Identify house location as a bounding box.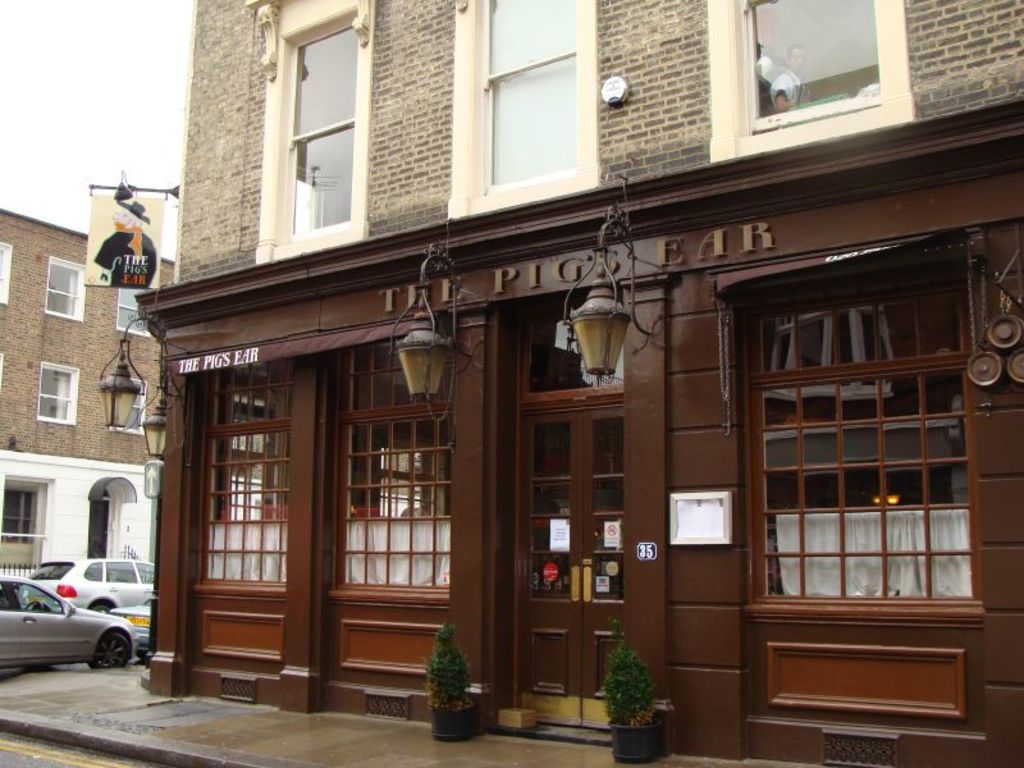
crop(444, 8, 716, 764).
